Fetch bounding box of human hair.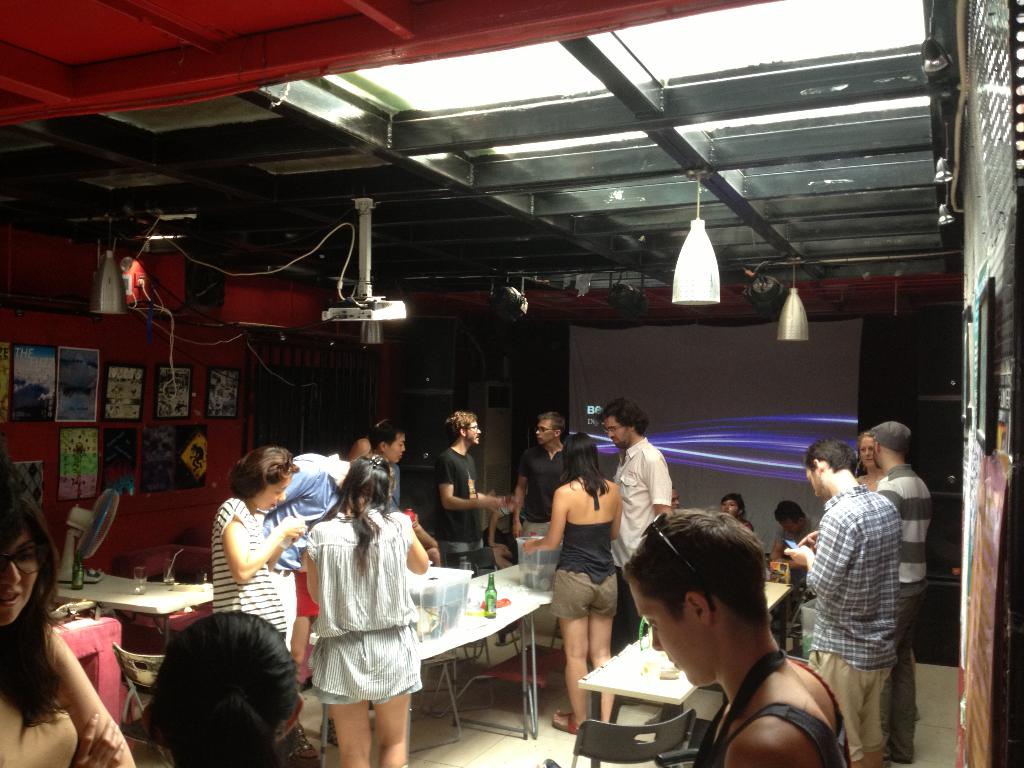
Bbox: x1=802, y1=440, x2=857, y2=474.
